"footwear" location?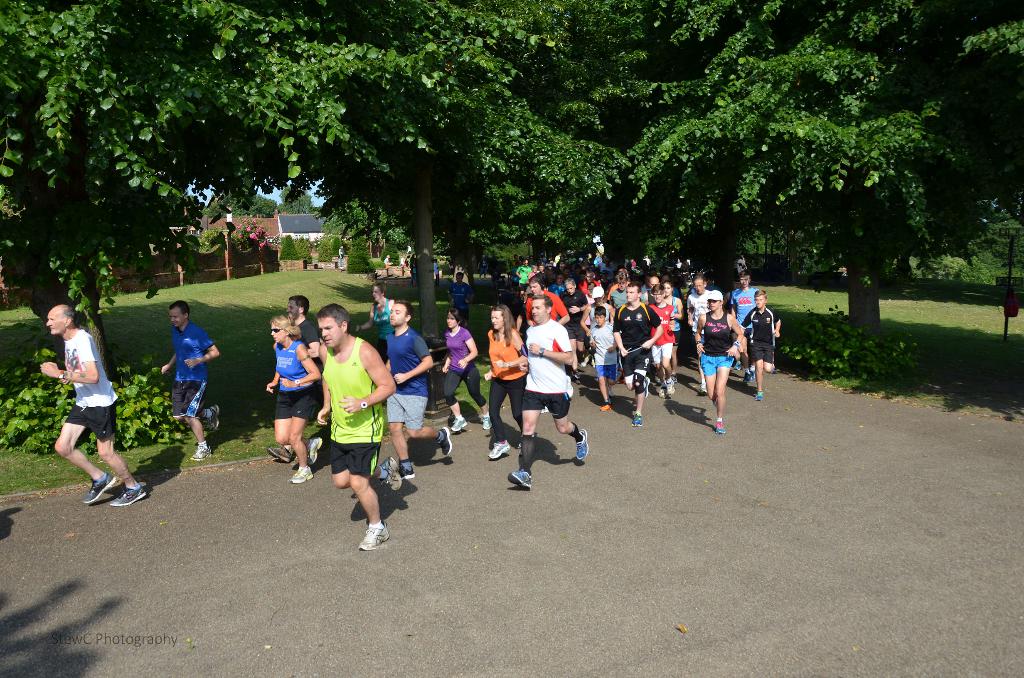
662 380 675 396
